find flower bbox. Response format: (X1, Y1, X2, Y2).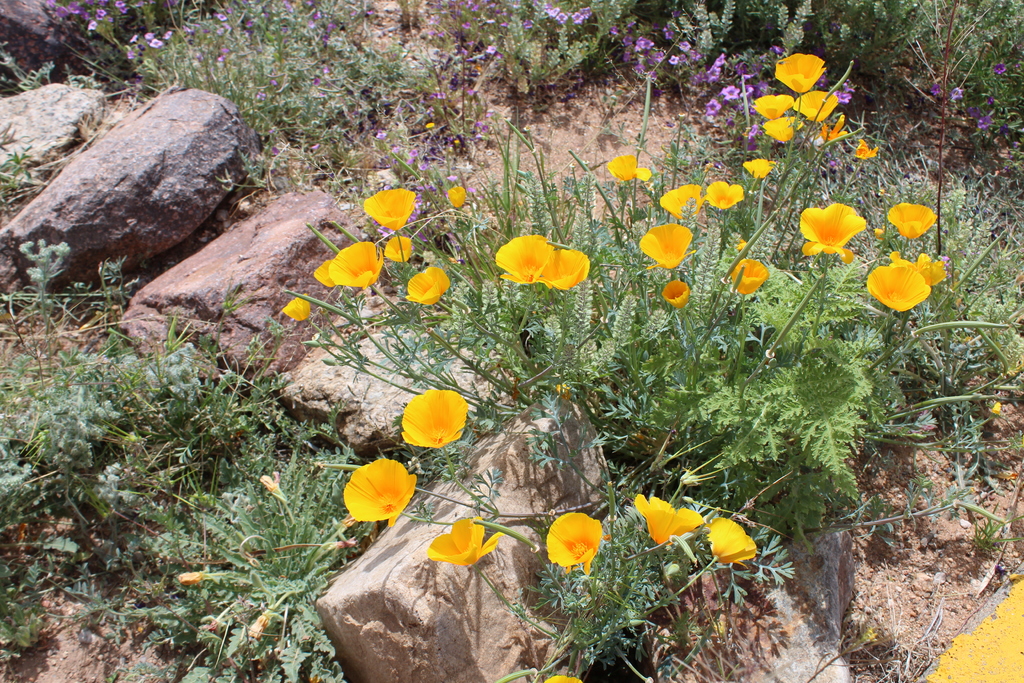
(792, 201, 867, 261).
